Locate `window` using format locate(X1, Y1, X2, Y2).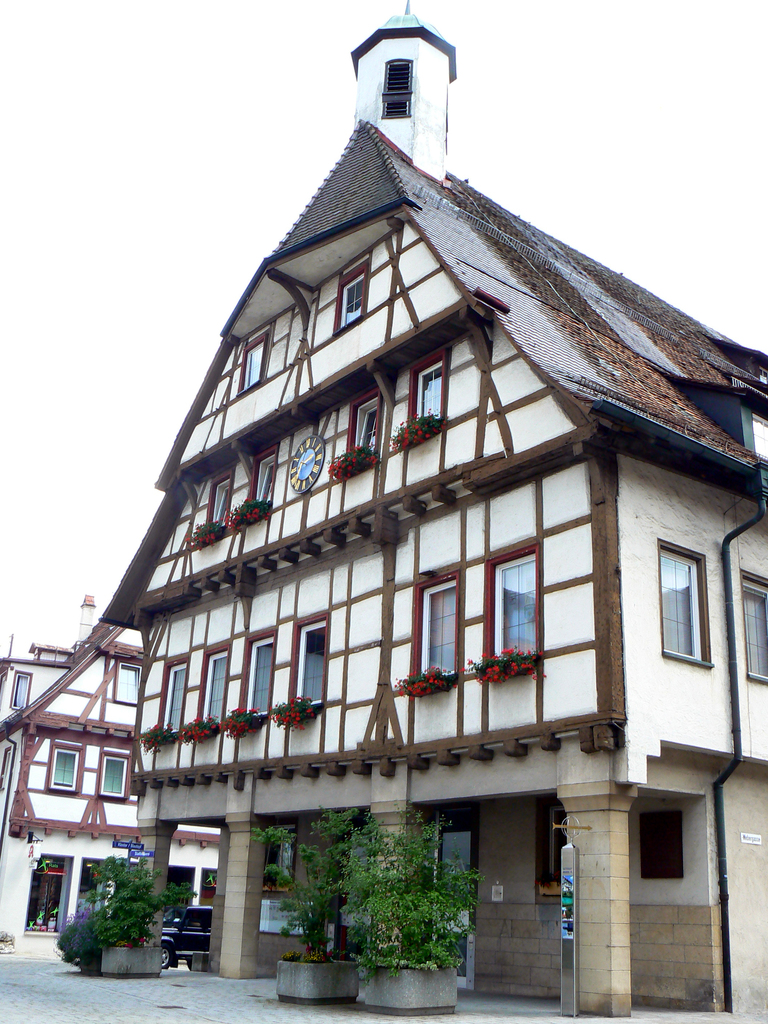
locate(664, 546, 698, 655).
